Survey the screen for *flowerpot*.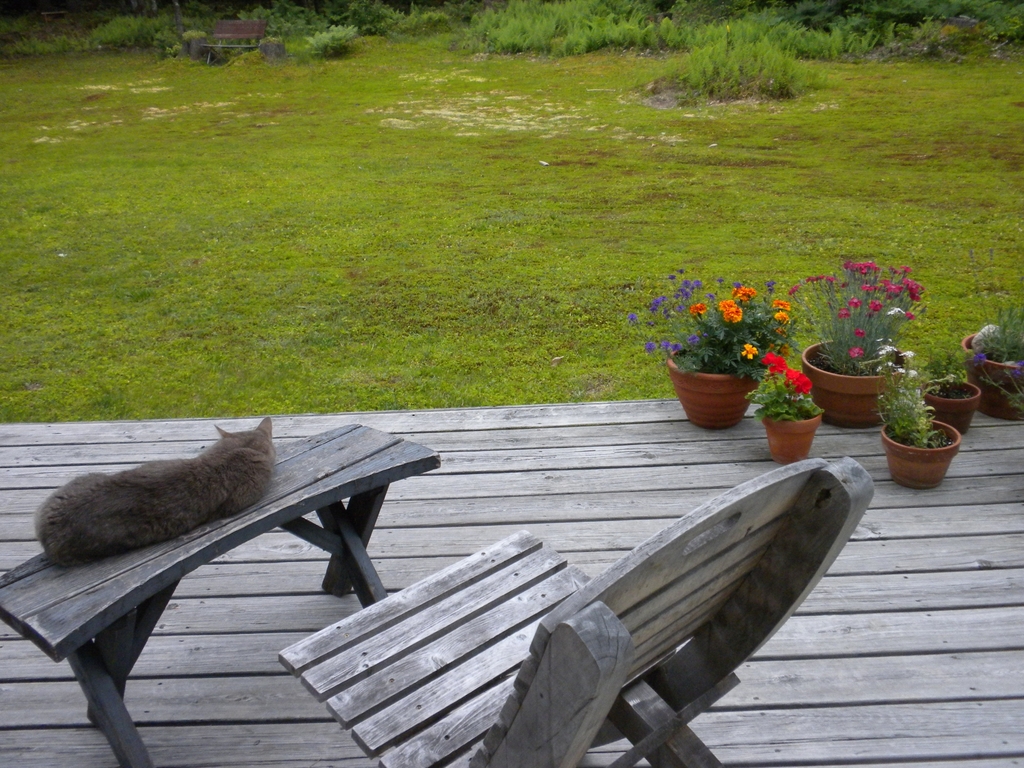
Survey found: {"x1": 796, "y1": 333, "x2": 909, "y2": 426}.
